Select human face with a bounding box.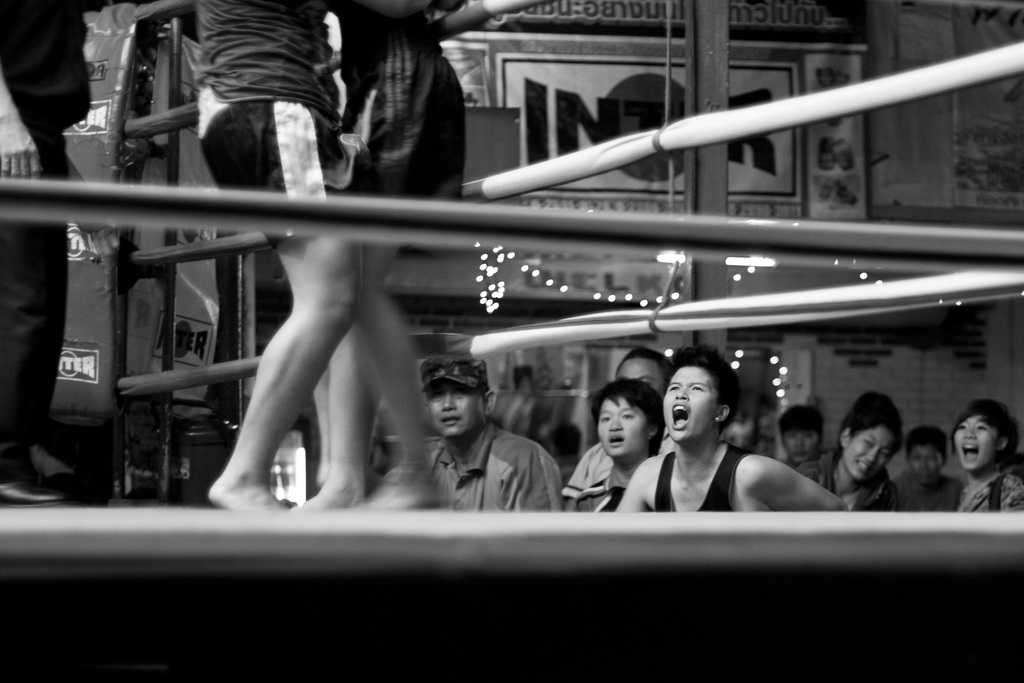
429,380,486,435.
